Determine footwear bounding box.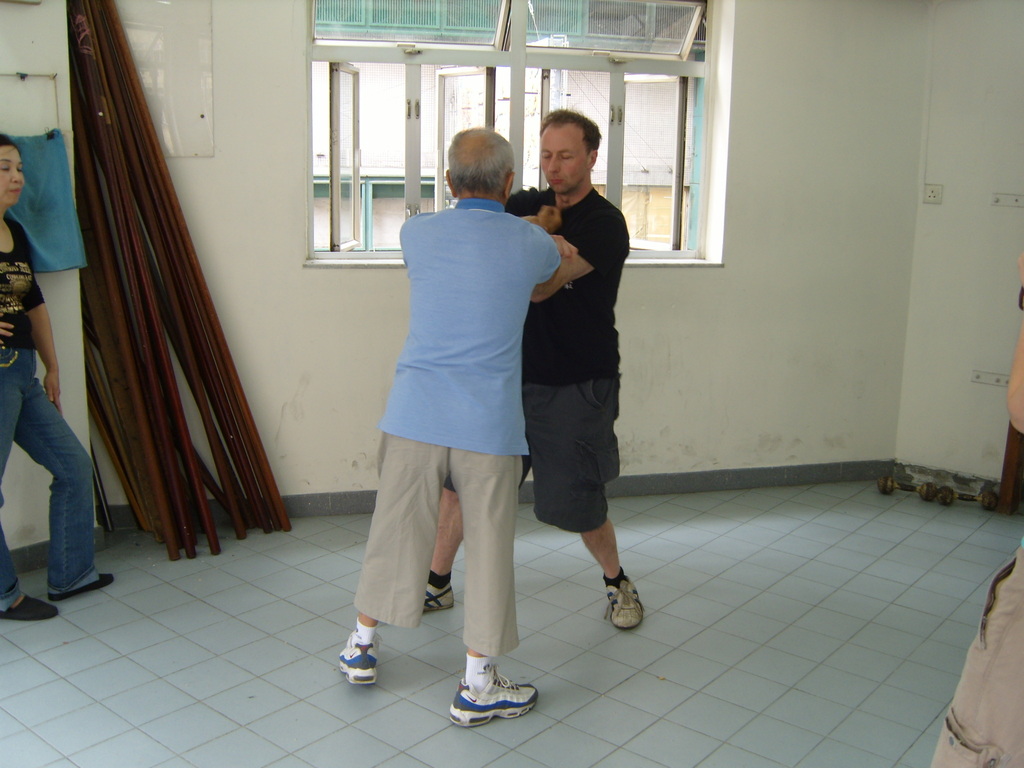
Determined: <box>0,593,61,625</box>.
